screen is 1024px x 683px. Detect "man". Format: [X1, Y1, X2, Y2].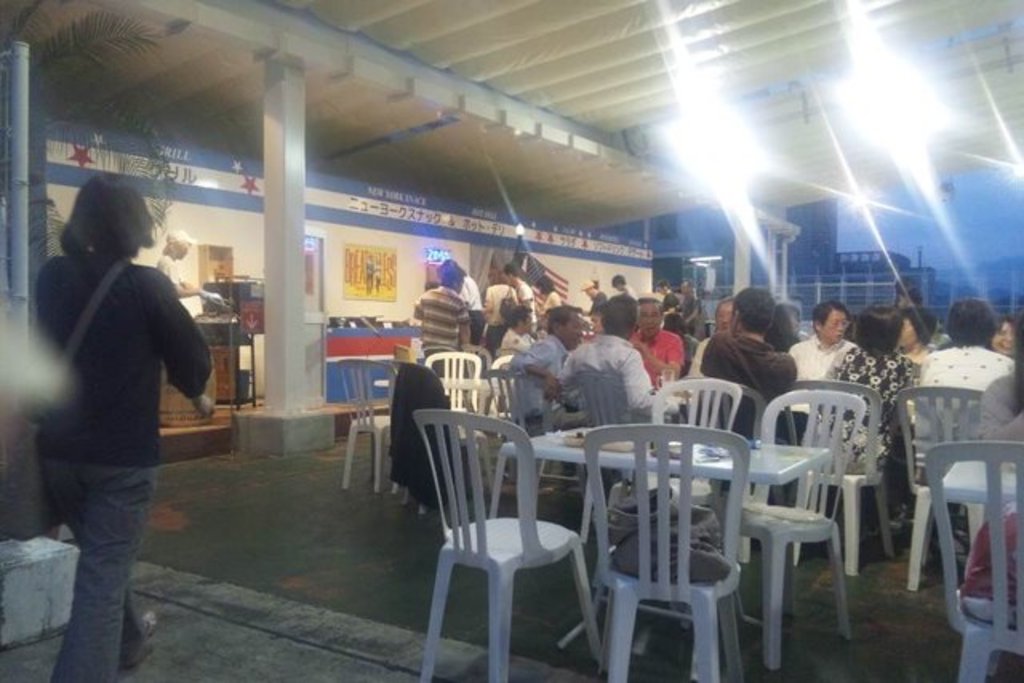
[501, 301, 544, 350].
